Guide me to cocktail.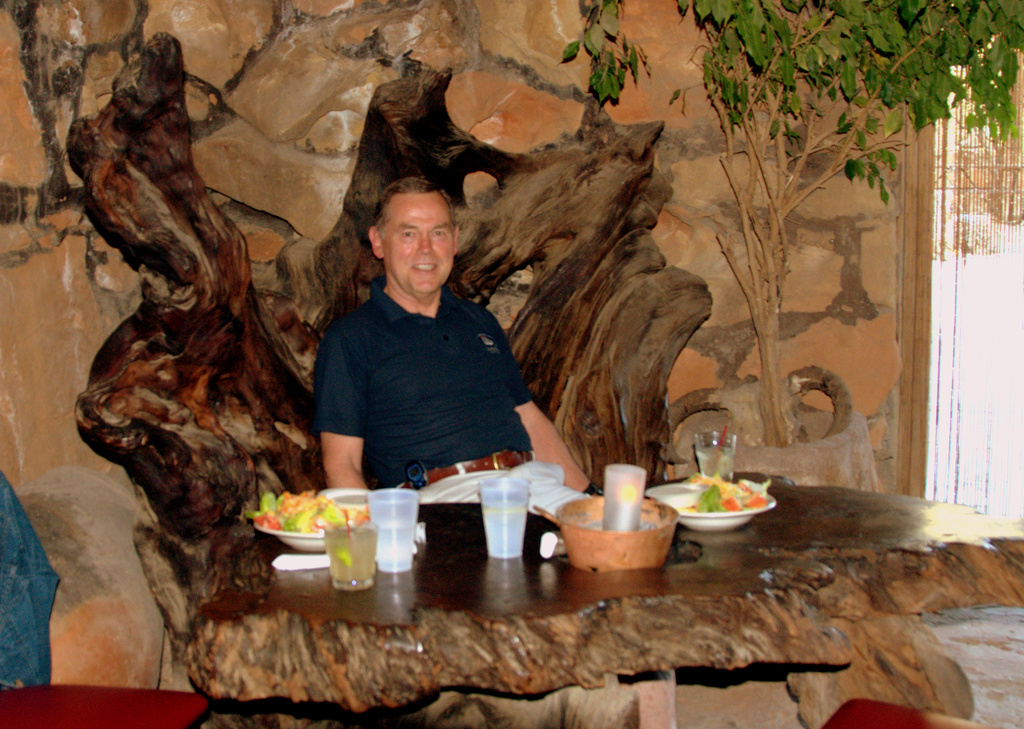
Guidance: crop(691, 422, 737, 476).
